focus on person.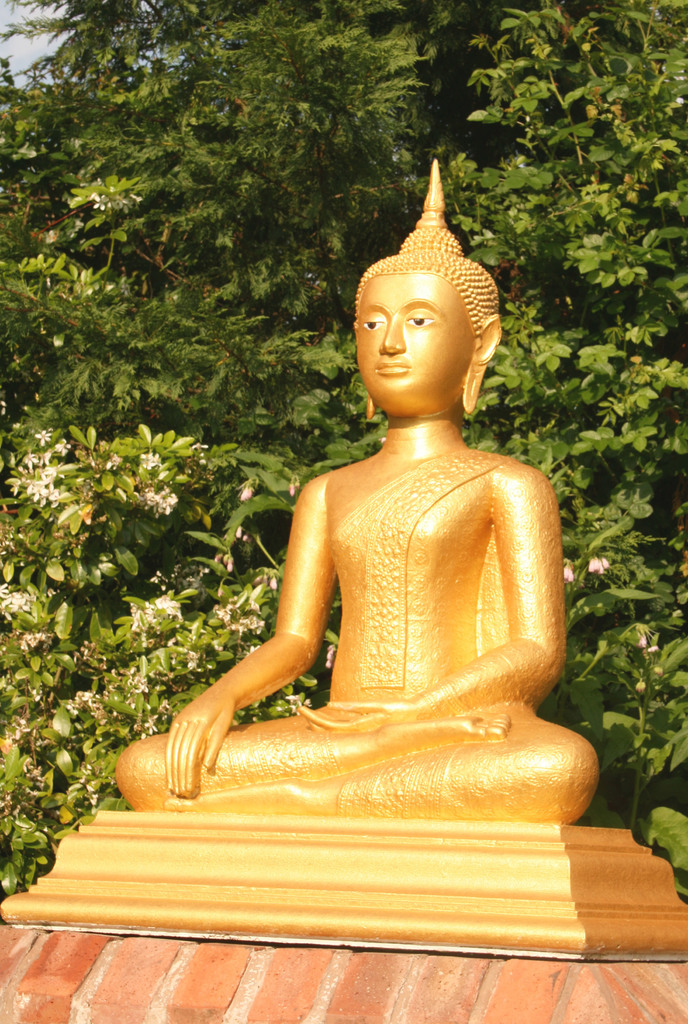
Focused at crop(152, 173, 594, 867).
